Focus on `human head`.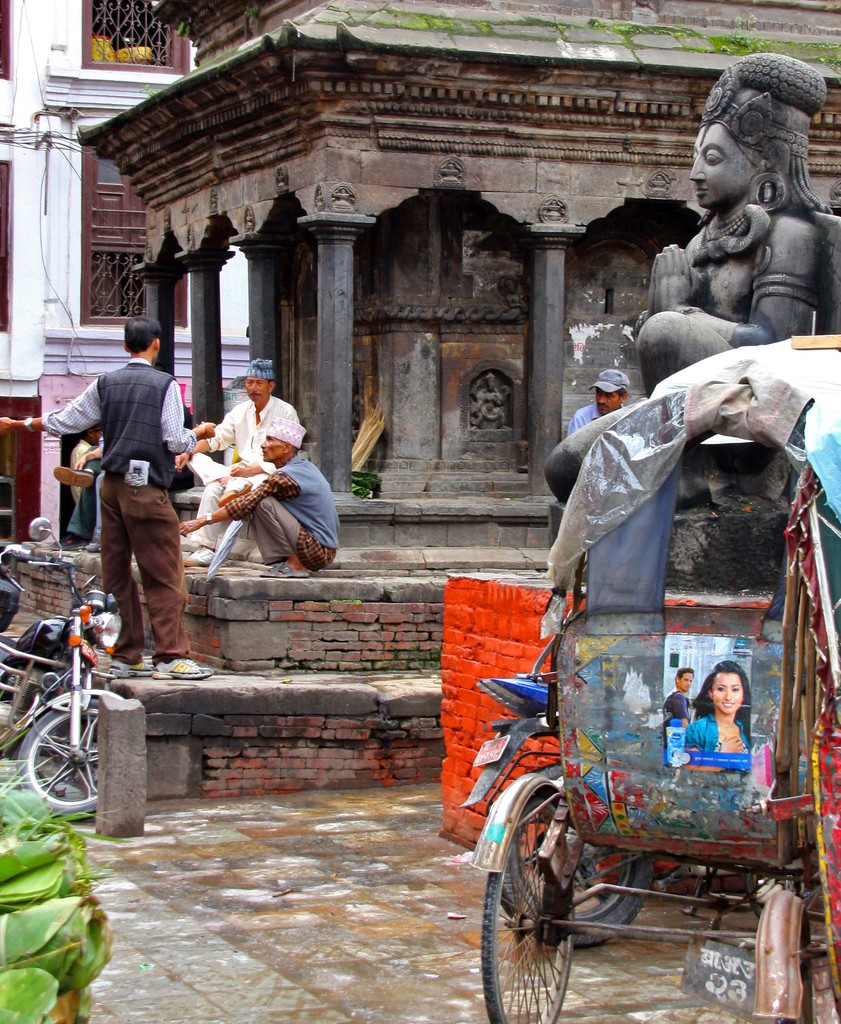
Focused at x1=686 y1=56 x2=829 y2=209.
